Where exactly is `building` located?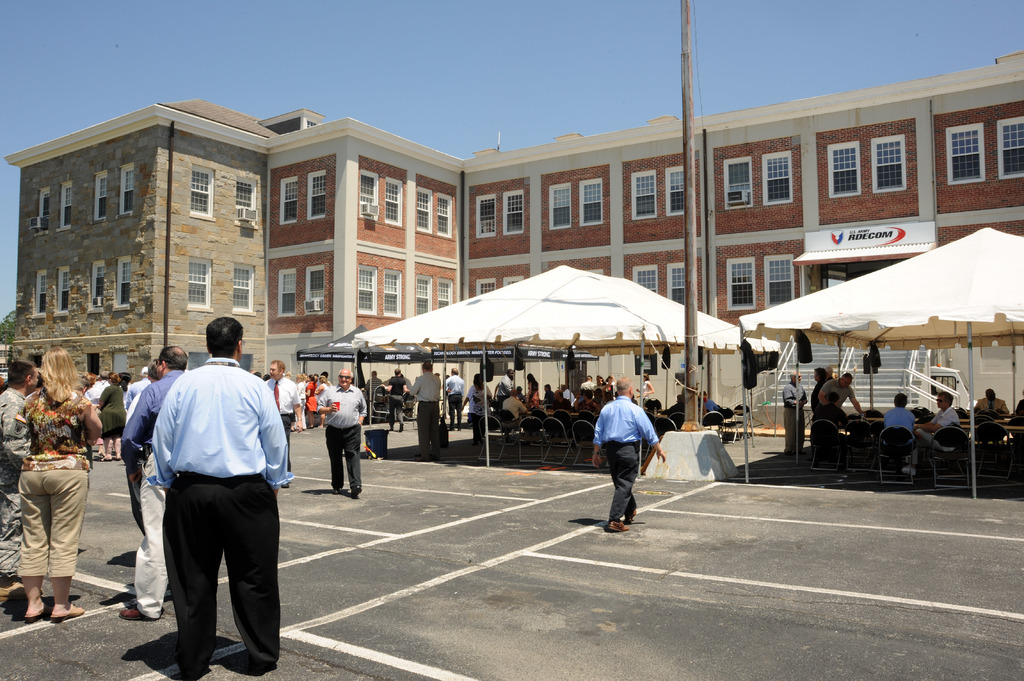
Its bounding box is bbox(4, 51, 1023, 413).
